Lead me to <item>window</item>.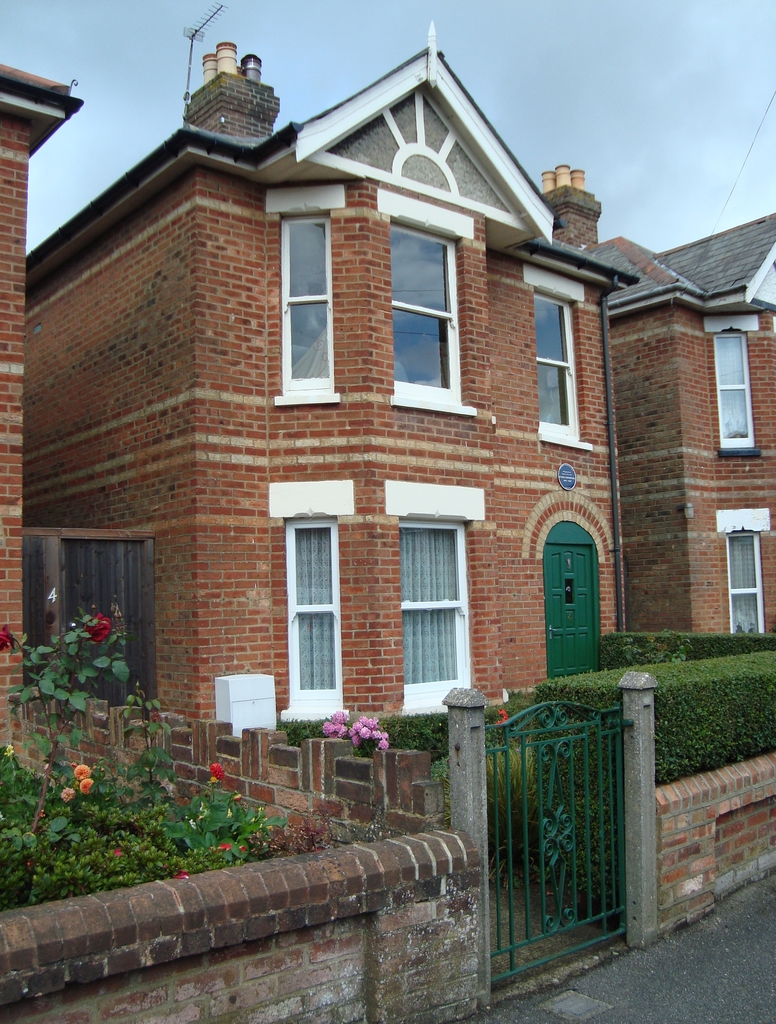
Lead to detection(711, 331, 750, 452).
